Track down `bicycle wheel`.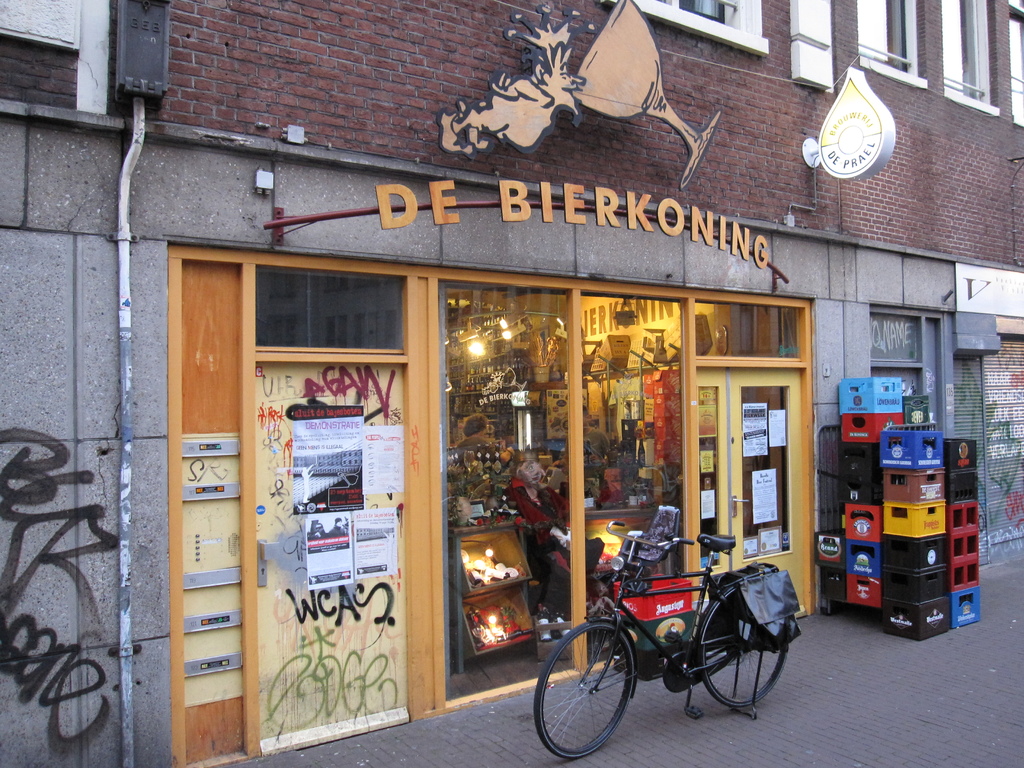
Tracked to detection(545, 644, 648, 758).
